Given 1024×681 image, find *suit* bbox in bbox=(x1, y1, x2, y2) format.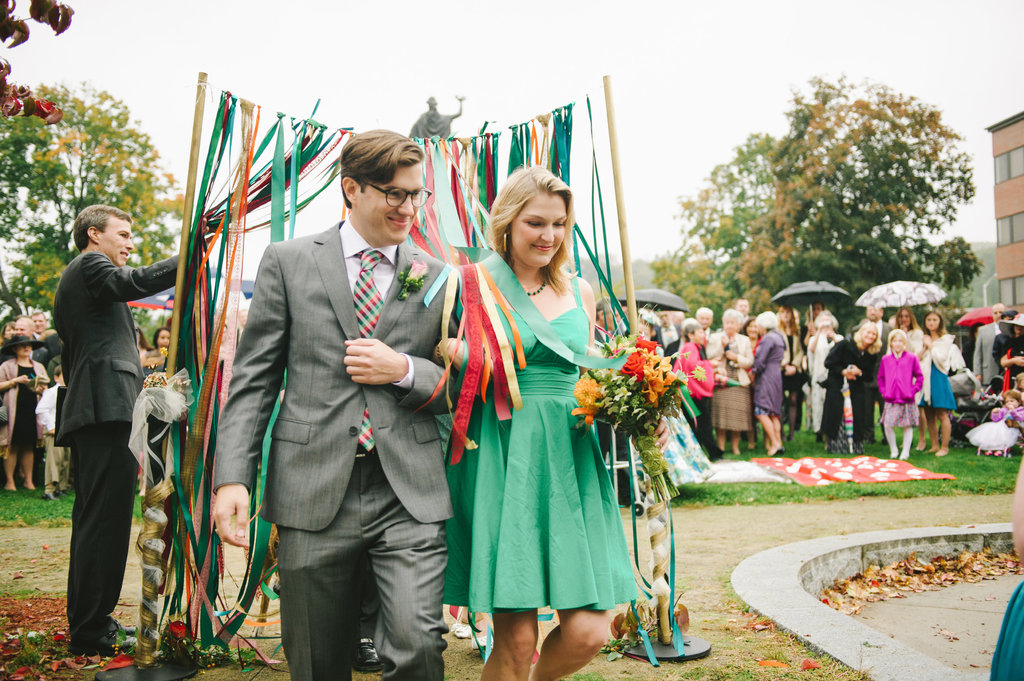
bbox=(238, 94, 453, 678).
